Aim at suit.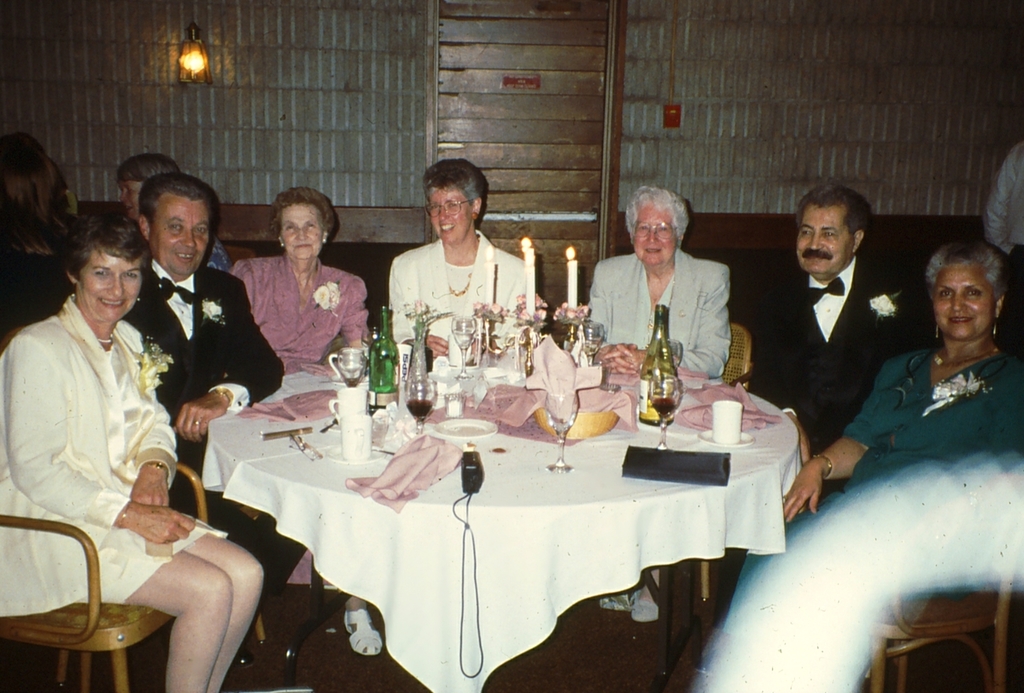
Aimed at <bbox>0, 296, 183, 612</bbox>.
